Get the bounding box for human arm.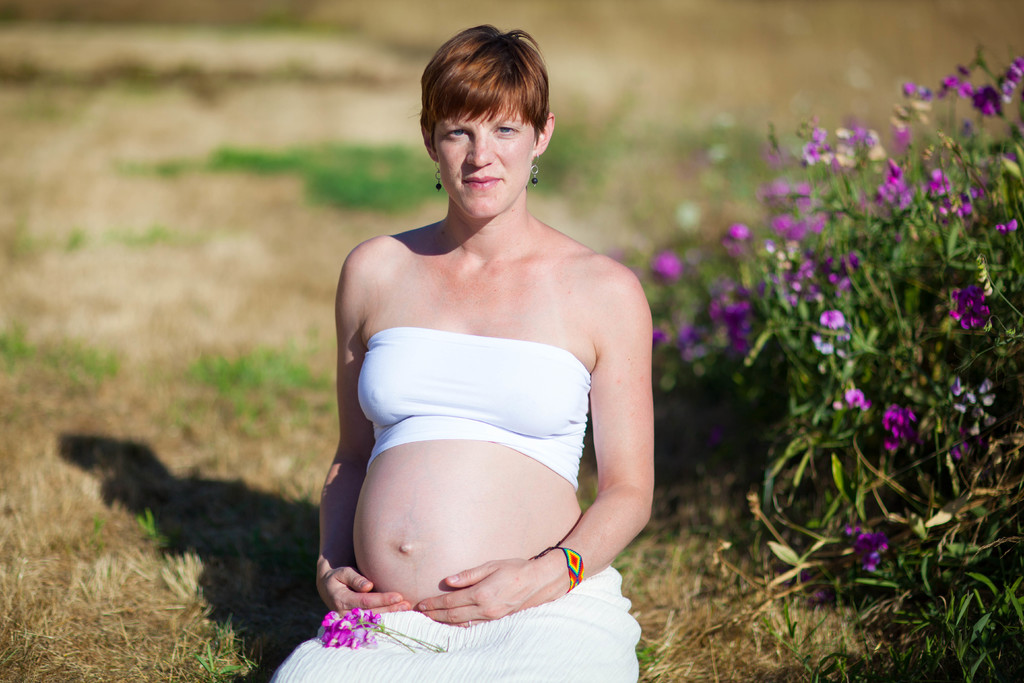
select_region(319, 257, 412, 618).
